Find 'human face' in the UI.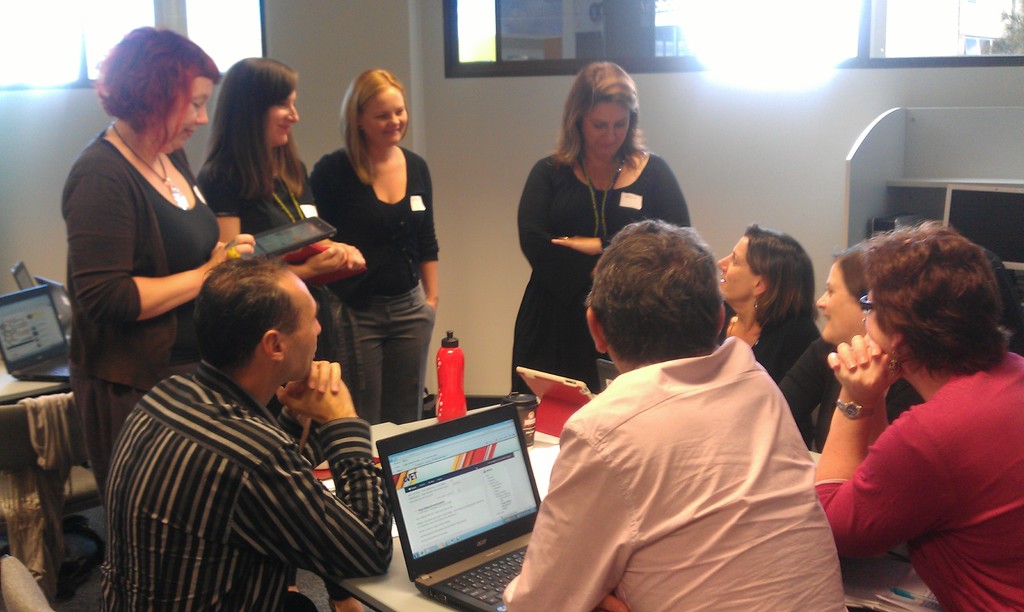
UI element at 858/291/899/356.
